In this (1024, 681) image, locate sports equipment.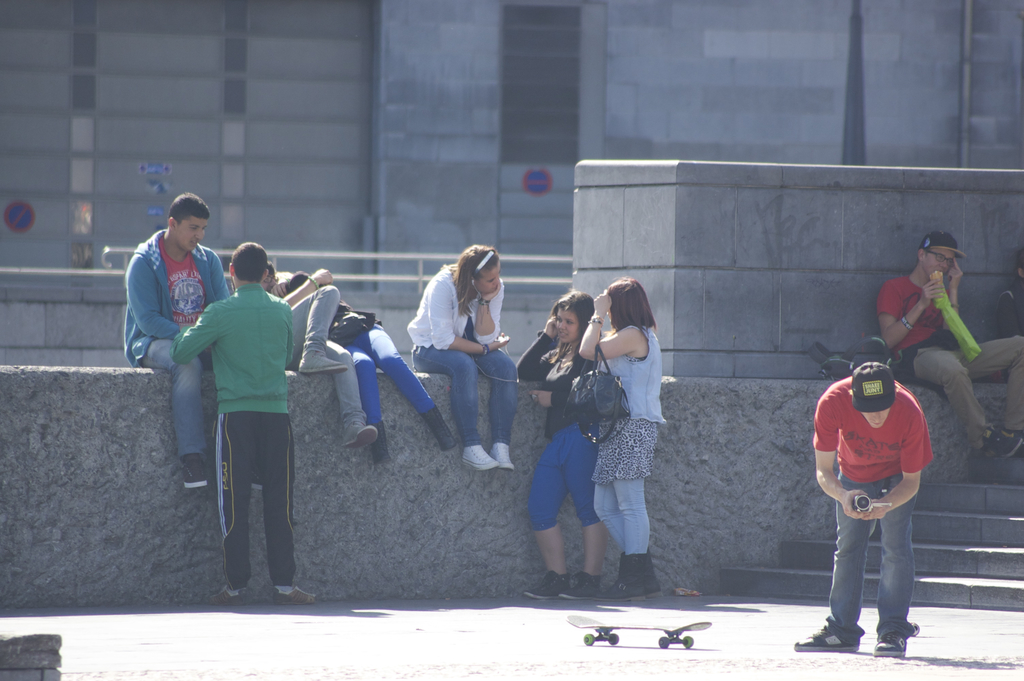
Bounding box: left=568, top=616, right=711, bottom=650.
